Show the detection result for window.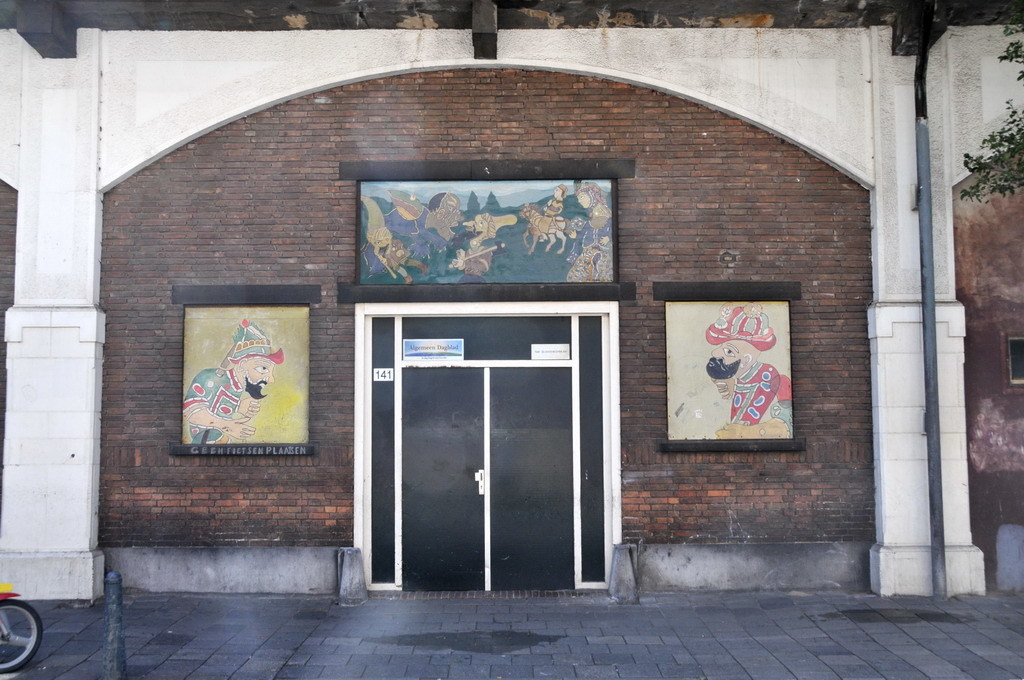
668,296,799,453.
